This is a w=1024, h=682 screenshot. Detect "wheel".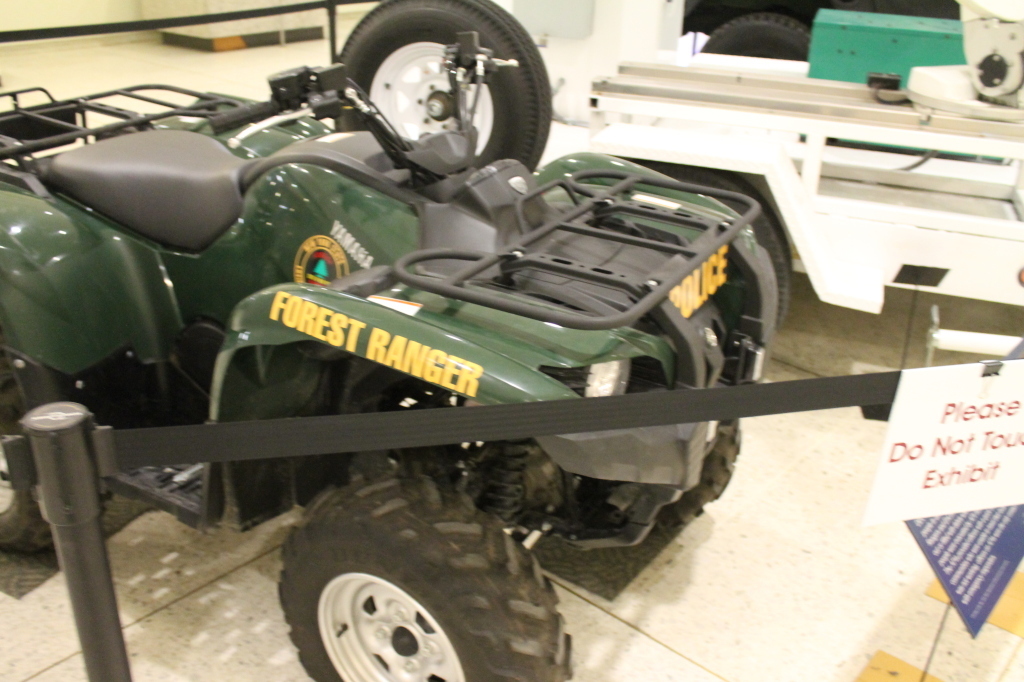
bbox=[273, 471, 573, 681].
